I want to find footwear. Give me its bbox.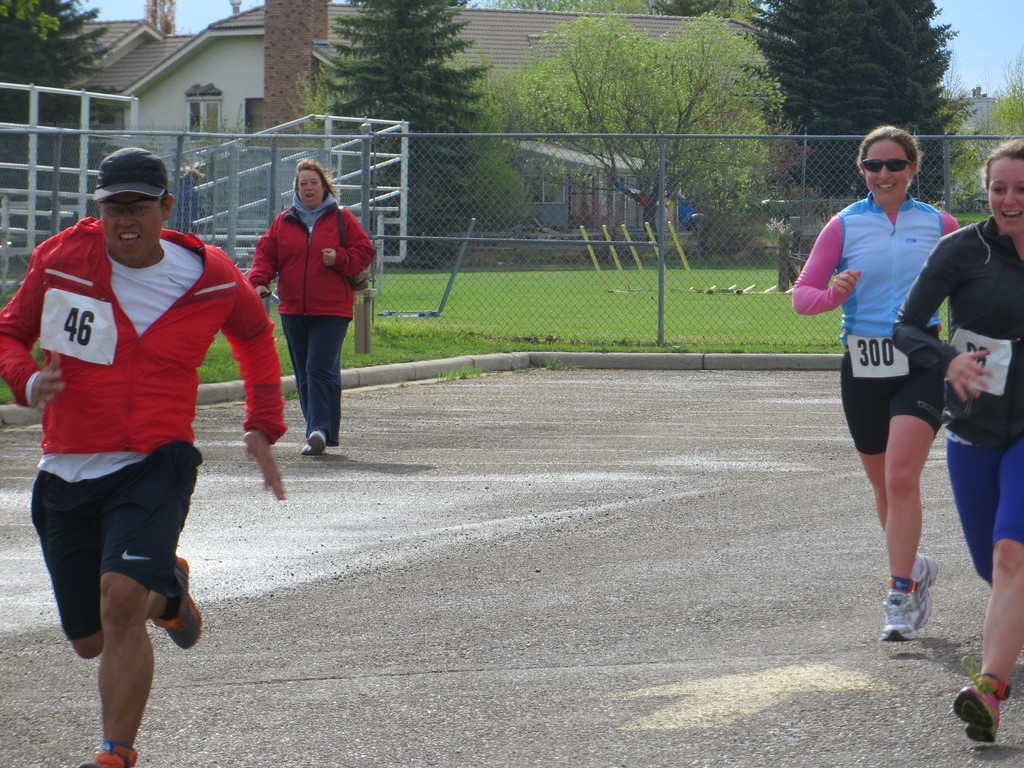
crop(305, 423, 325, 458).
